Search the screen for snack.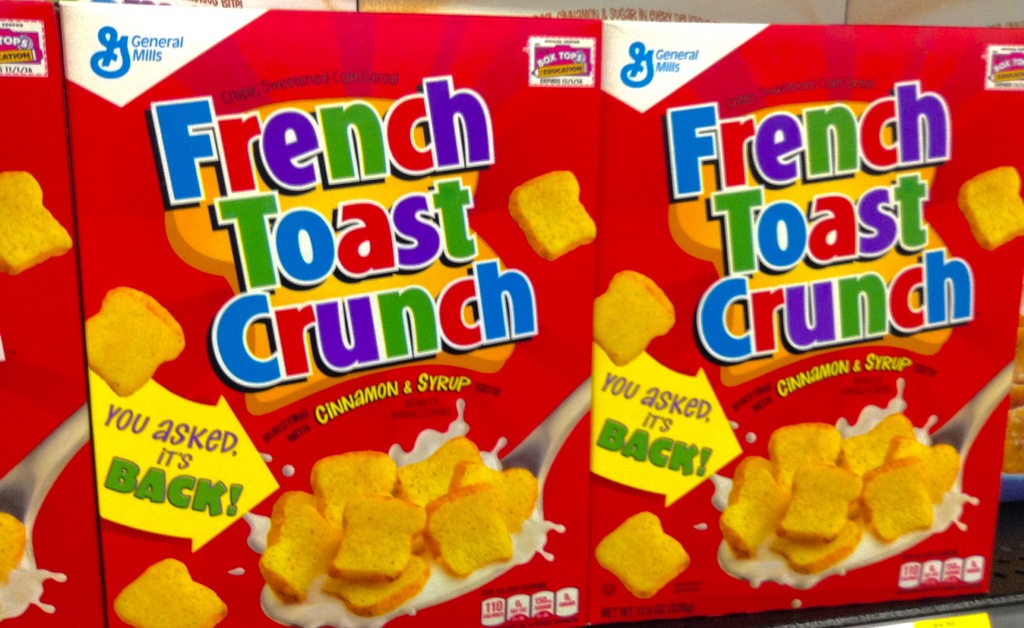
Found at bbox(961, 166, 1023, 250).
